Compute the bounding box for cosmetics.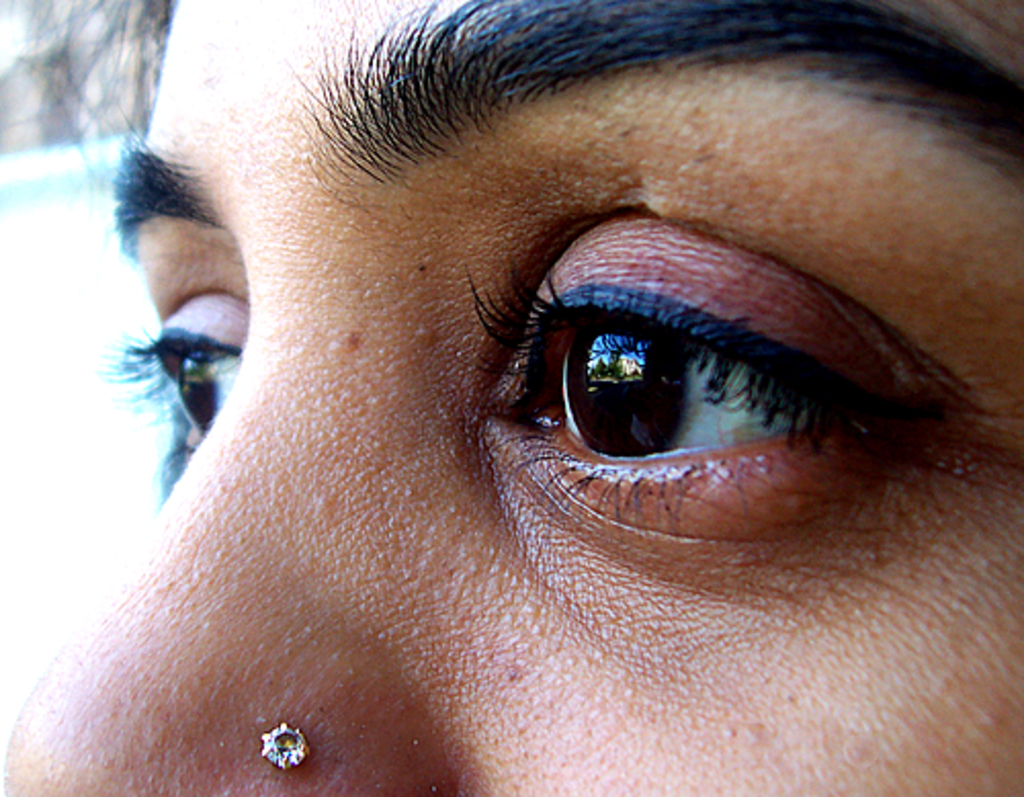
BBox(430, 201, 958, 535).
